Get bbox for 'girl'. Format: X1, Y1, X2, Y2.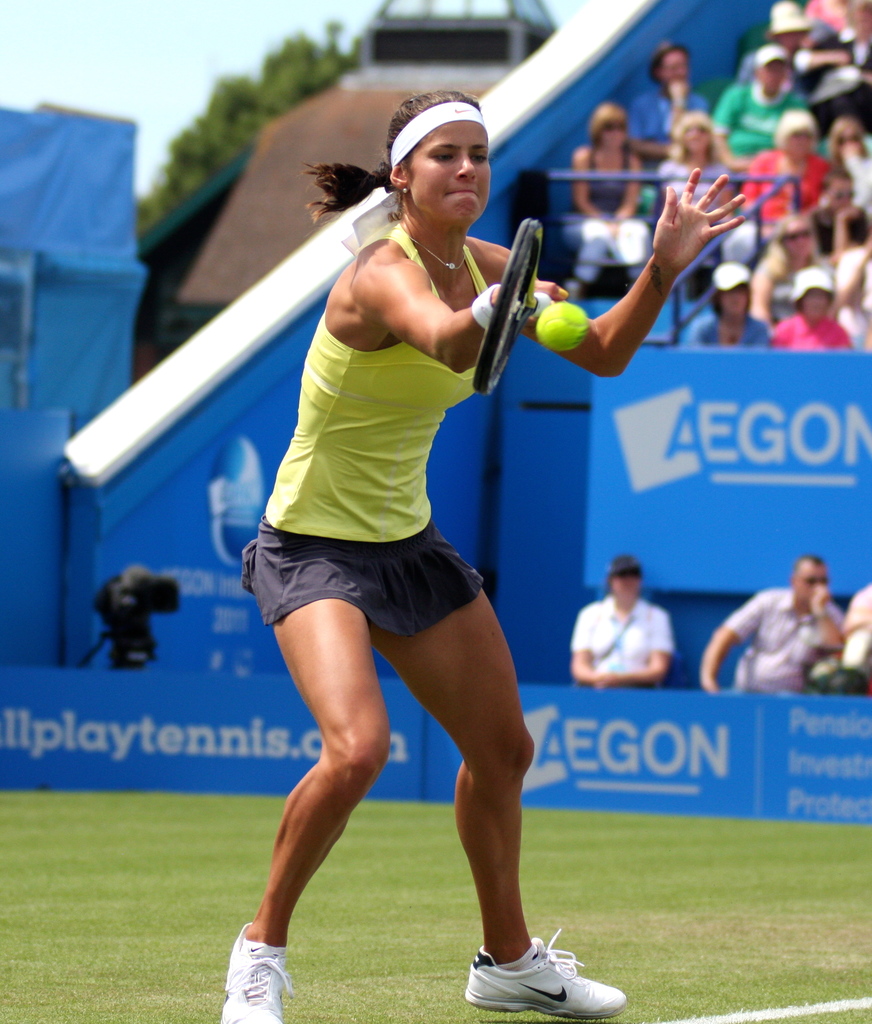
825, 117, 869, 209.
